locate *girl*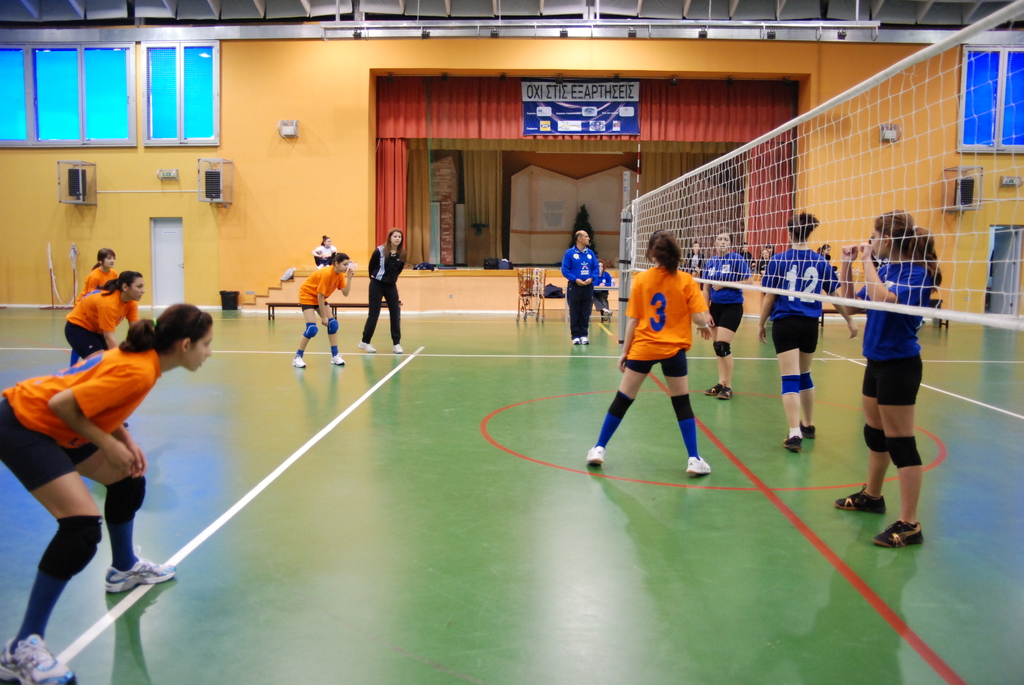
crop(356, 226, 404, 352)
